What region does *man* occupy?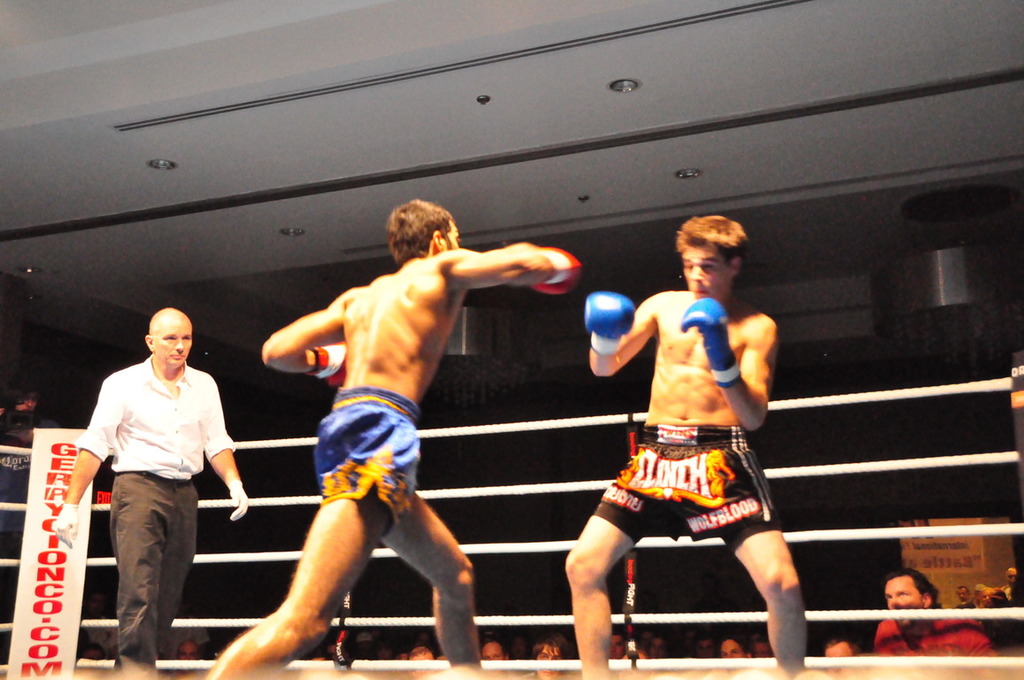
bbox(521, 632, 568, 679).
